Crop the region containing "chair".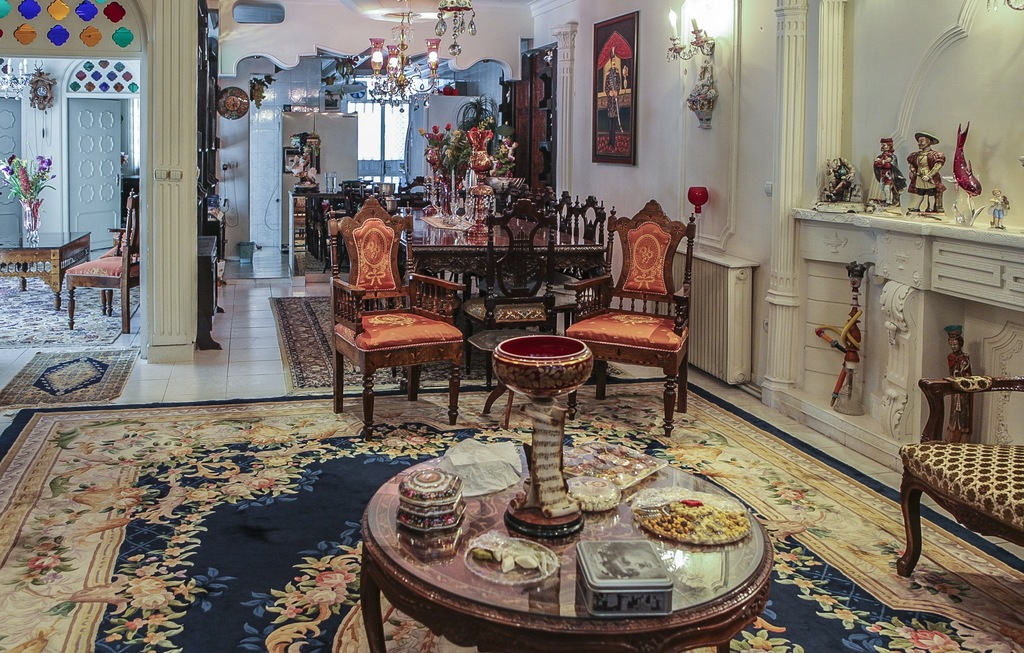
Crop region: 552, 188, 575, 236.
